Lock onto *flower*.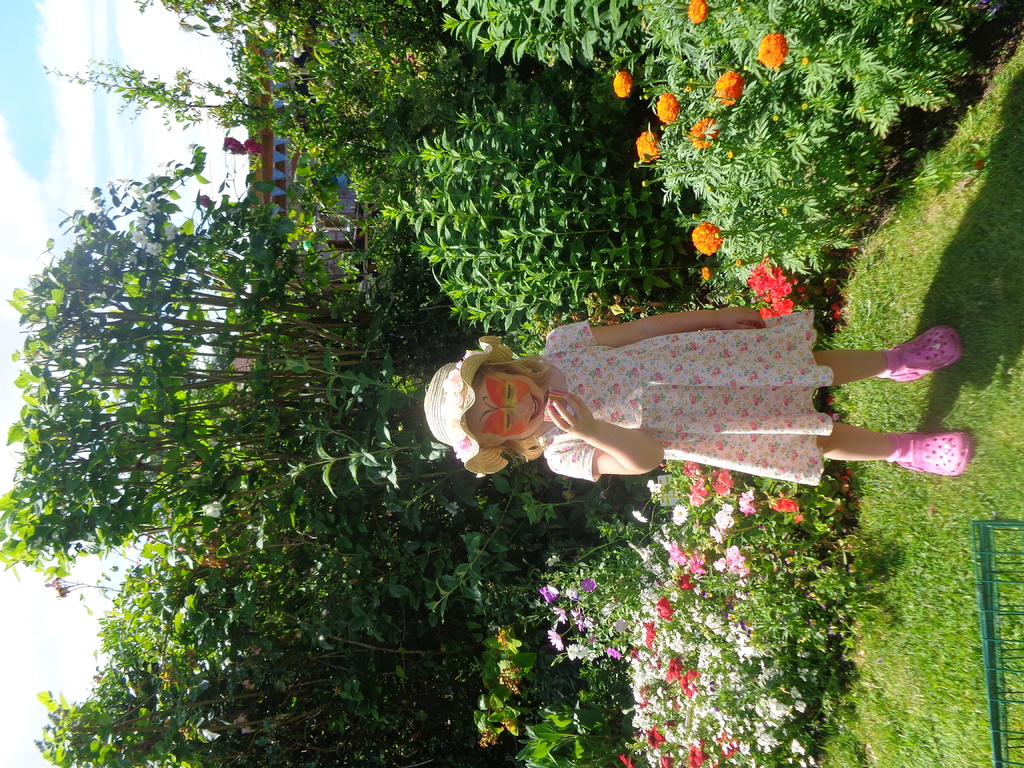
Locked: pyautogui.locateOnScreen(535, 585, 556, 601).
